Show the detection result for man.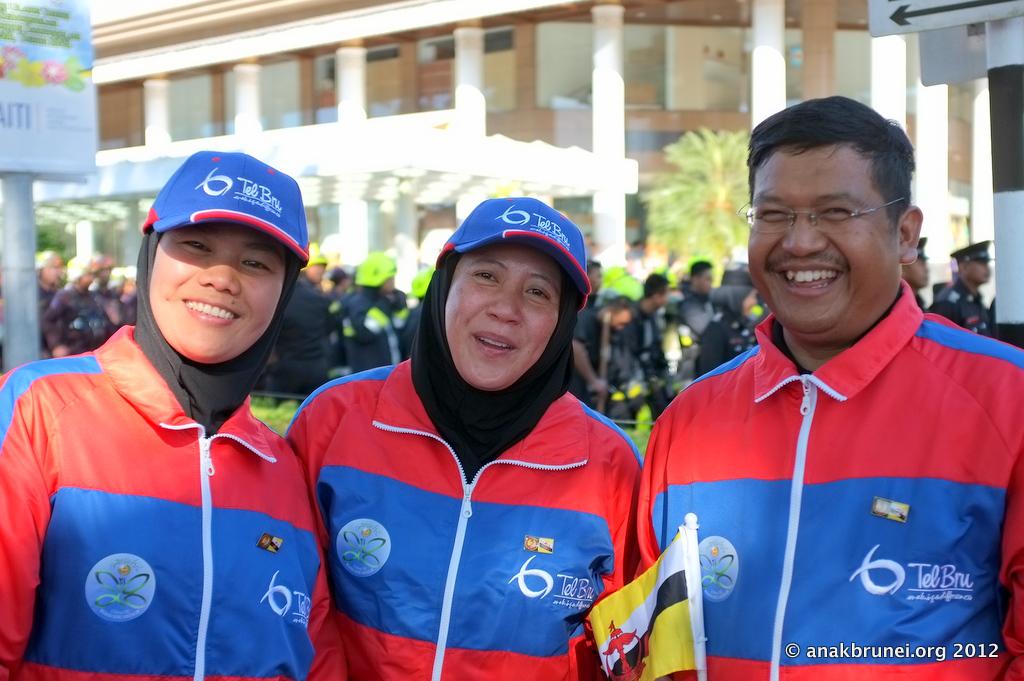
BBox(898, 234, 933, 311).
